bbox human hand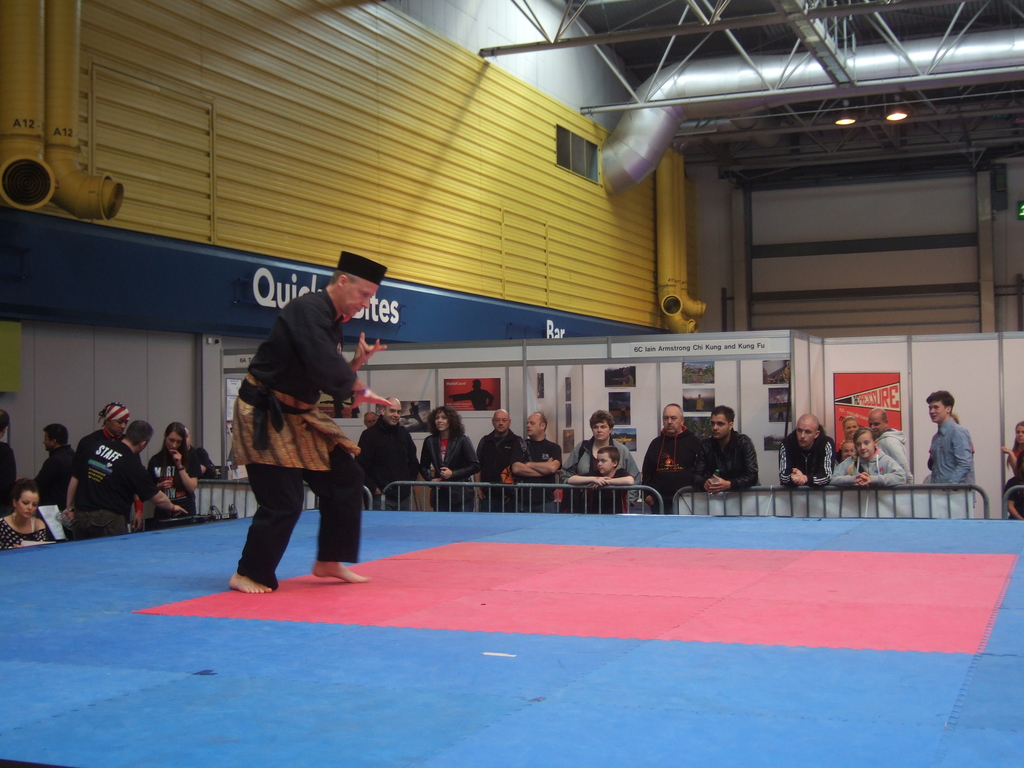
Rect(166, 450, 184, 466)
